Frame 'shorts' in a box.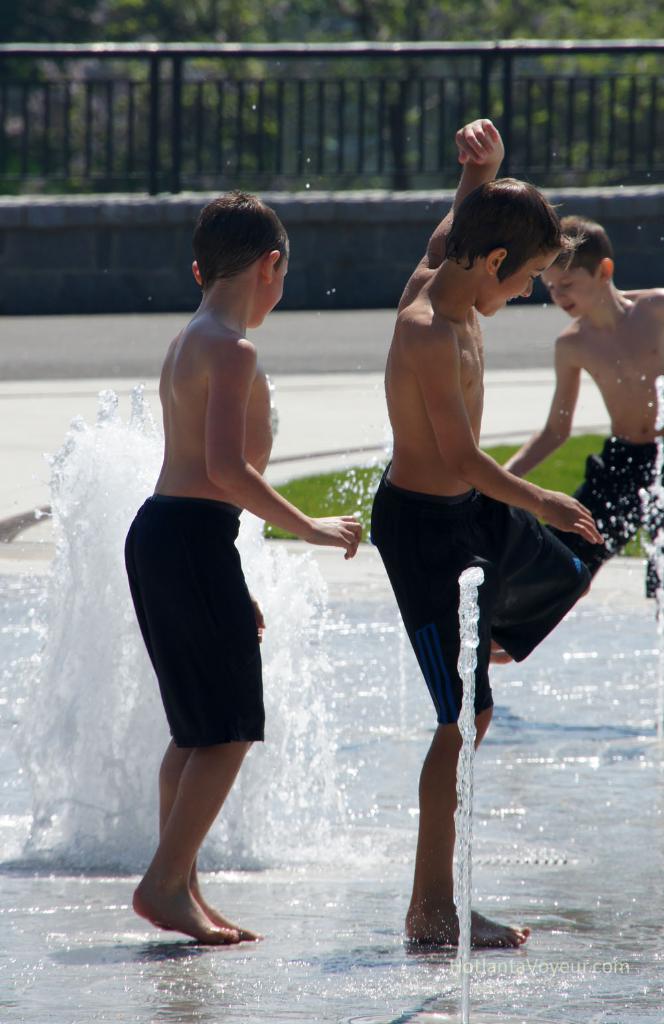
bbox=[368, 490, 589, 729].
